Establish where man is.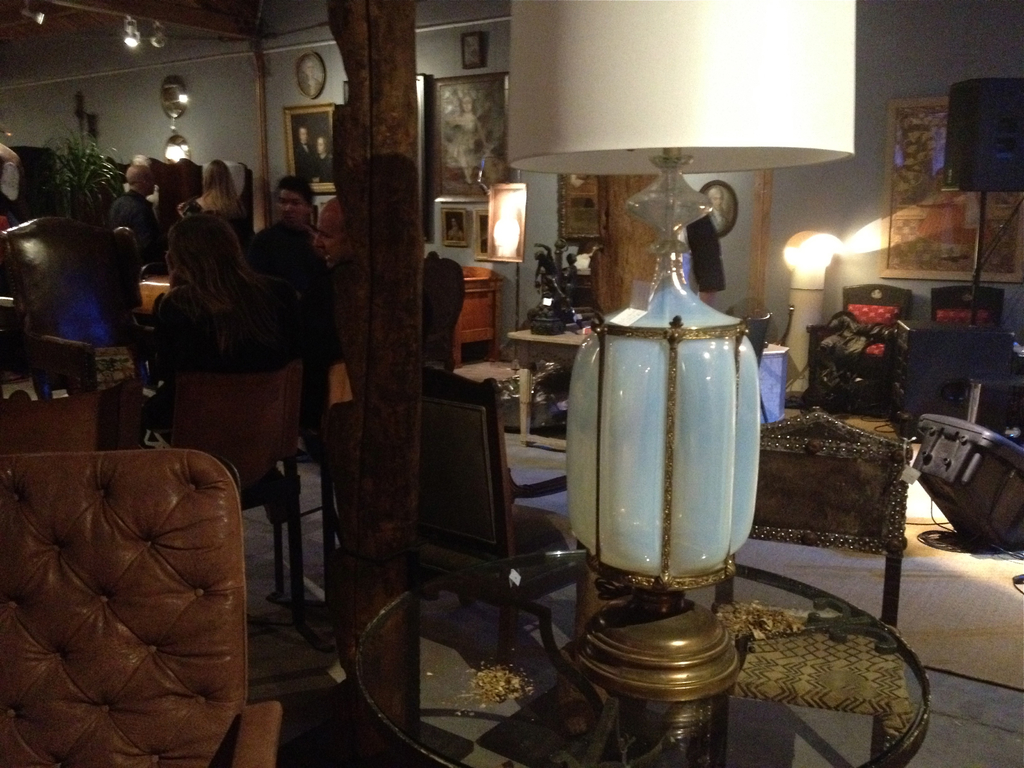
Established at (x1=316, y1=197, x2=340, y2=278).
